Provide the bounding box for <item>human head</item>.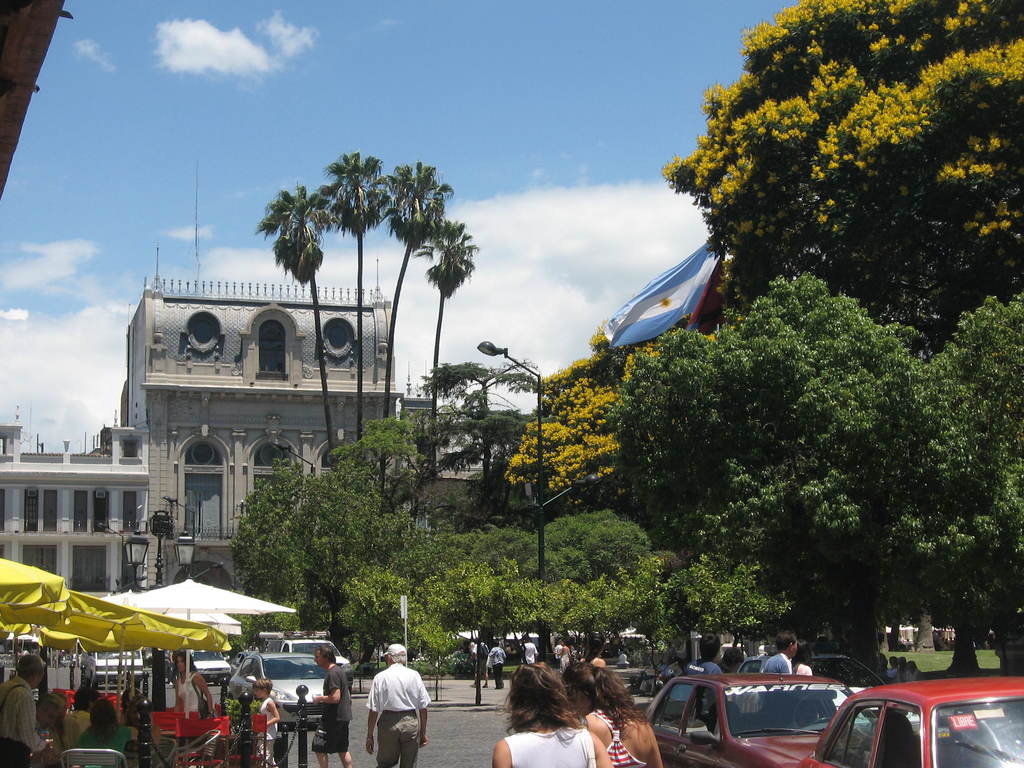
x1=175, y1=651, x2=195, y2=673.
